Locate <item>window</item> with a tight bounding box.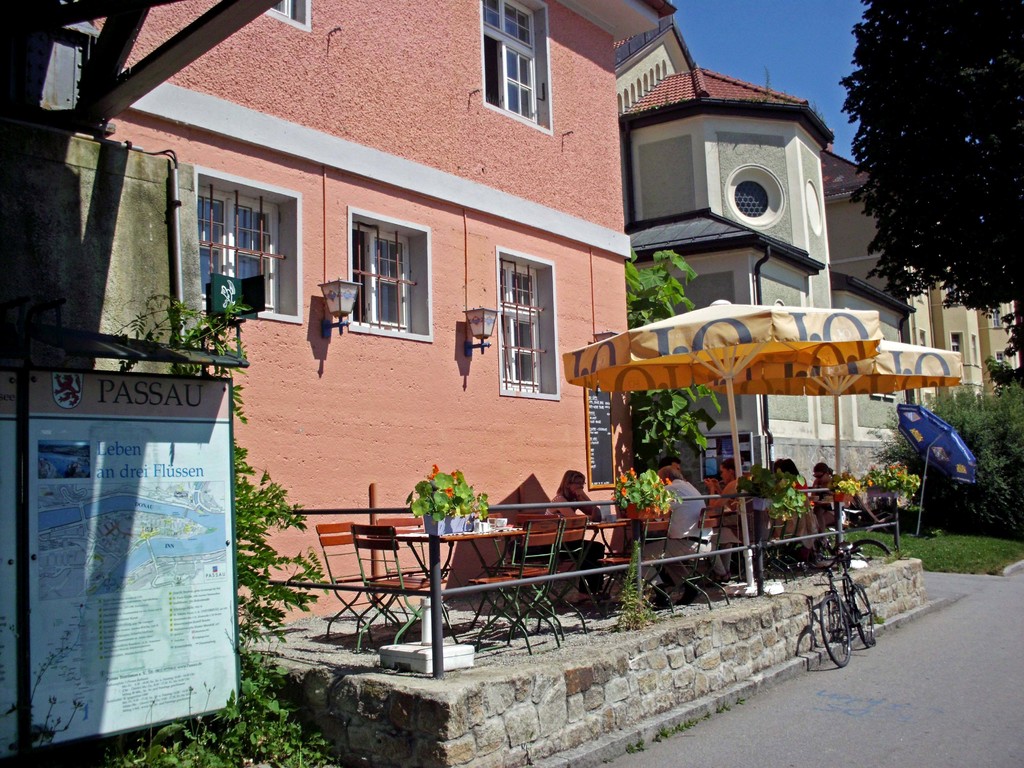
[x1=499, y1=249, x2=561, y2=397].
